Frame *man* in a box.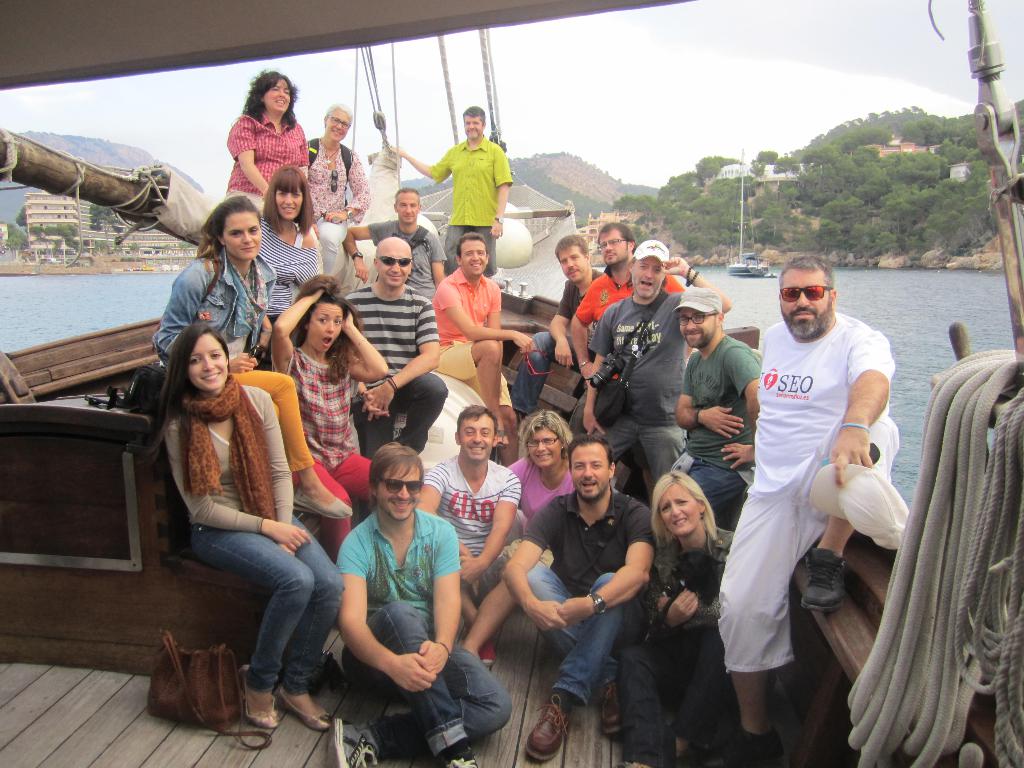
(x1=717, y1=234, x2=908, y2=738).
